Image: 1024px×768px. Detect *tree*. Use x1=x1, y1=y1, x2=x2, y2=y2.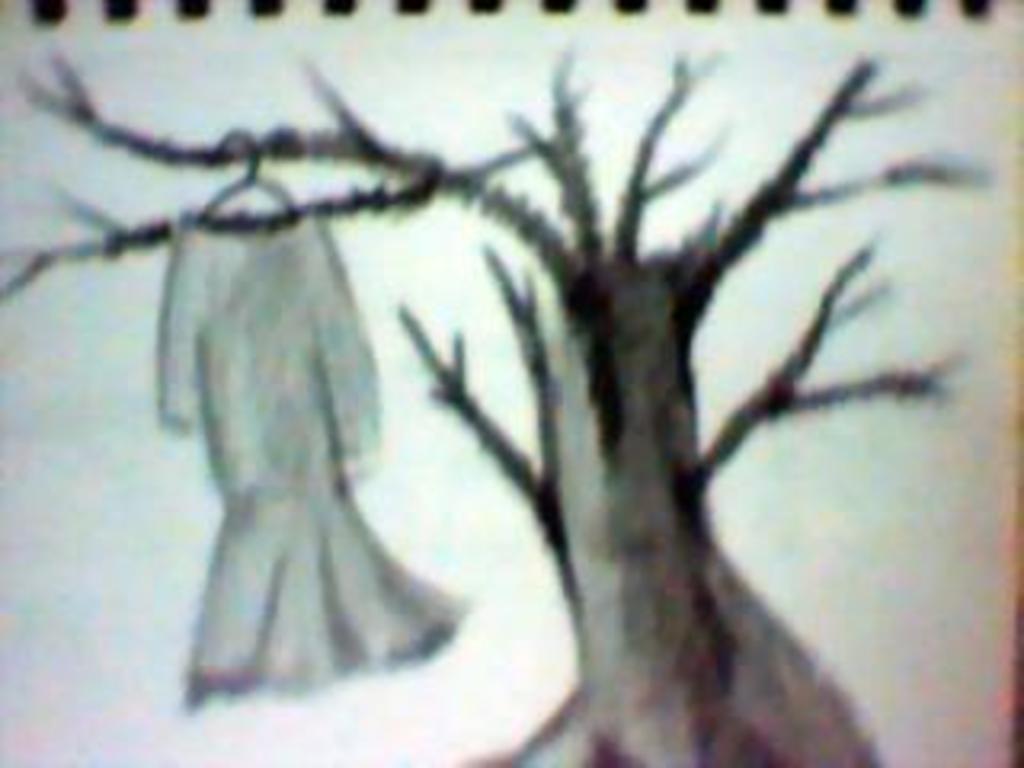
x1=0, y1=42, x2=976, y2=765.
